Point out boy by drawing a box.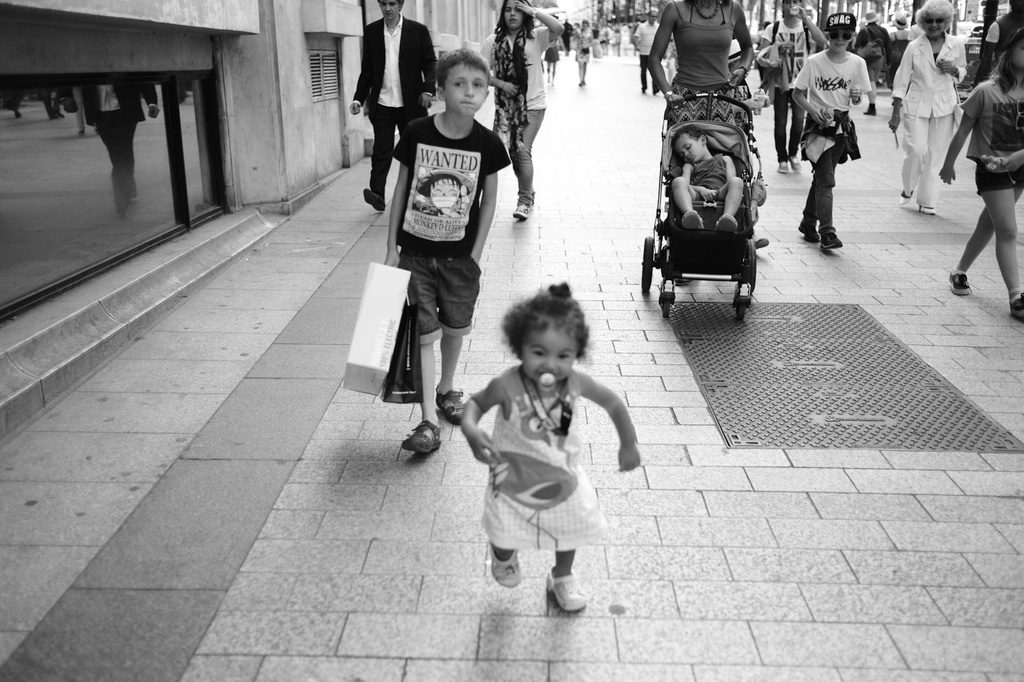
792/15/871/248.
